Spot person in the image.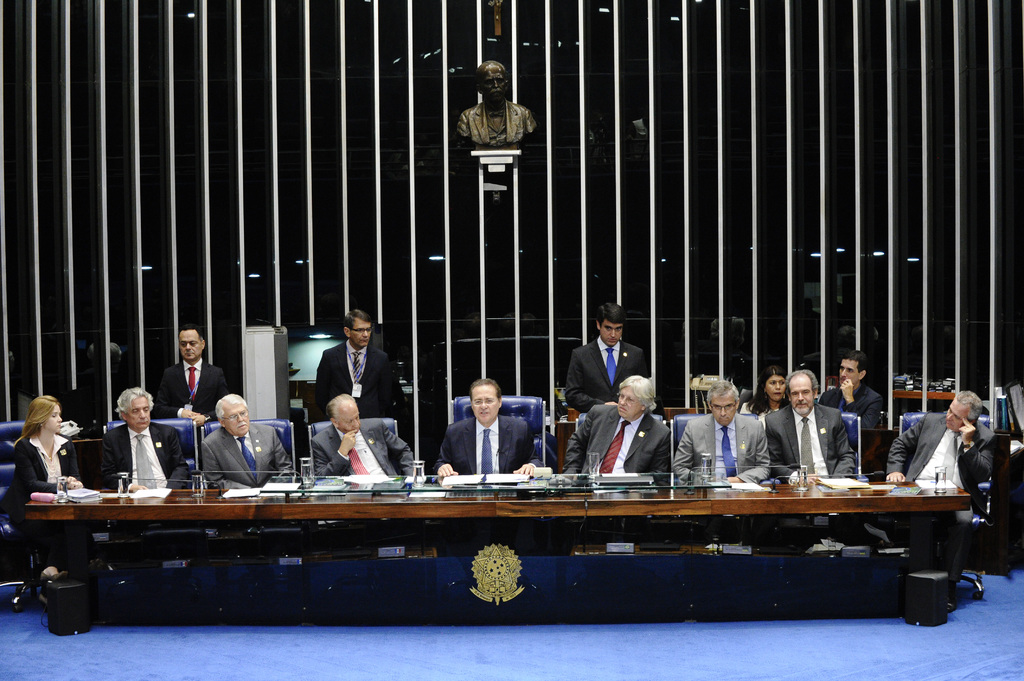
person found at BBox(433, 374, 542, 478).
